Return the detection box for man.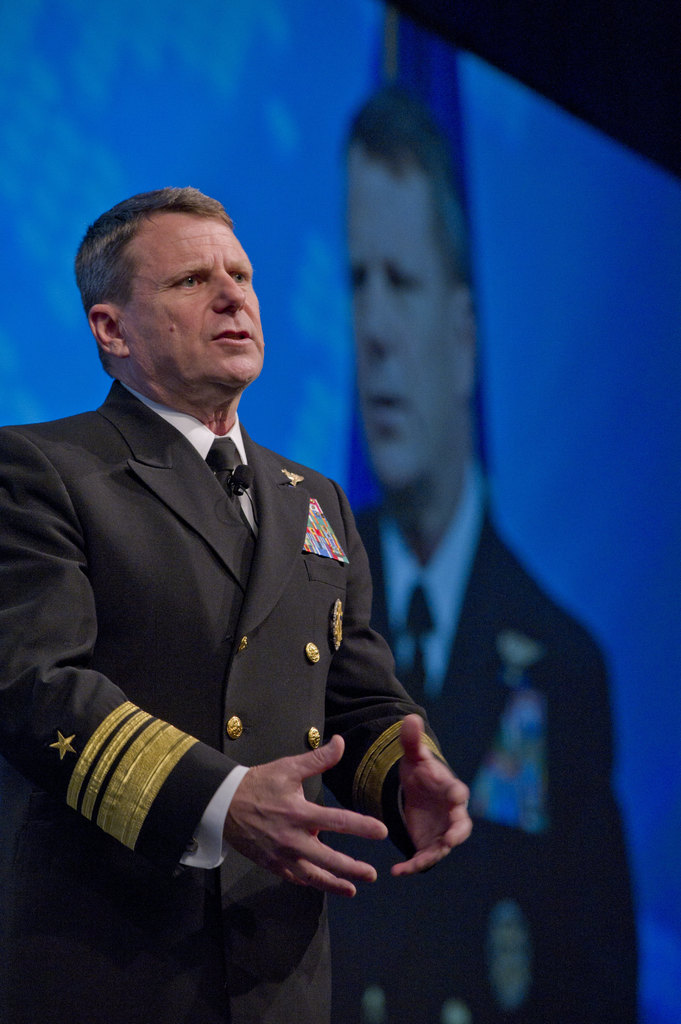
[x1=0, y1=188, x2=472, y2=1023].
